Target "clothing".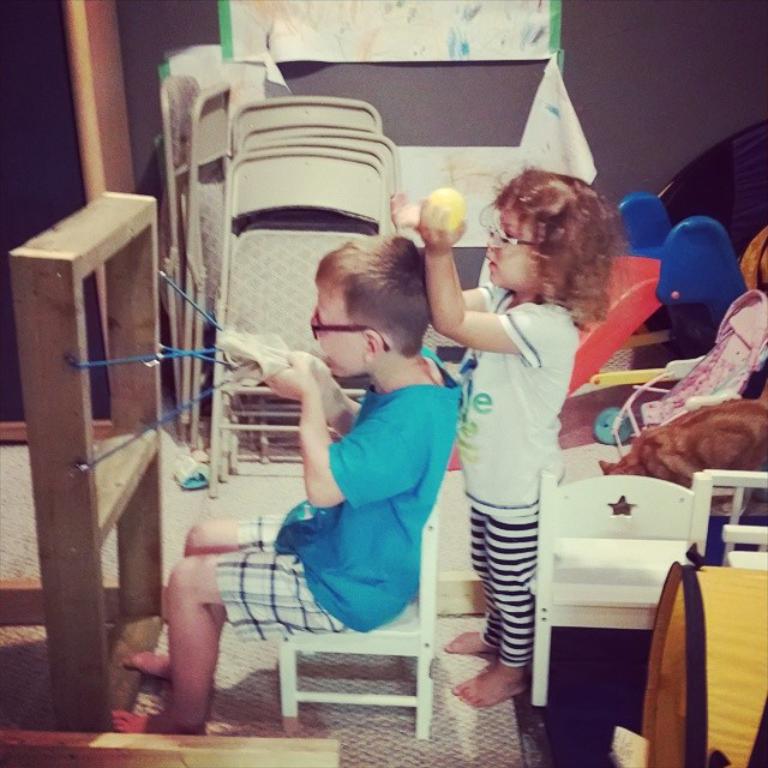
Target region: bbox=(461, 283, 582, 678).
